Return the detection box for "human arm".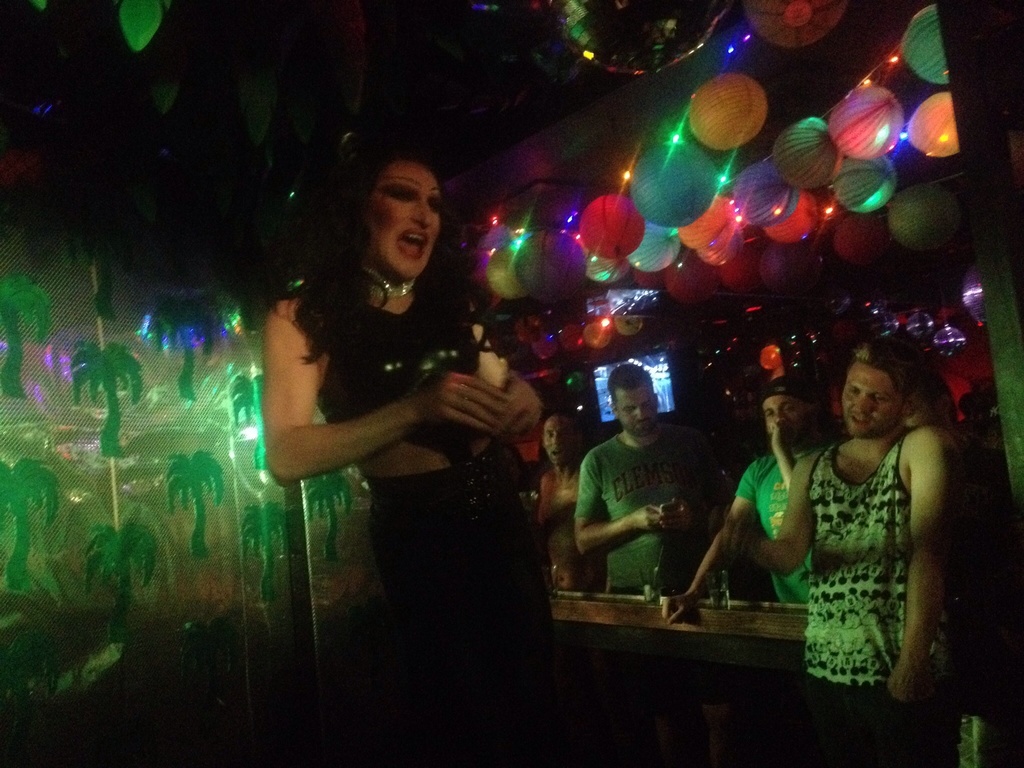
bbox=[650, 500, 697, 532].
